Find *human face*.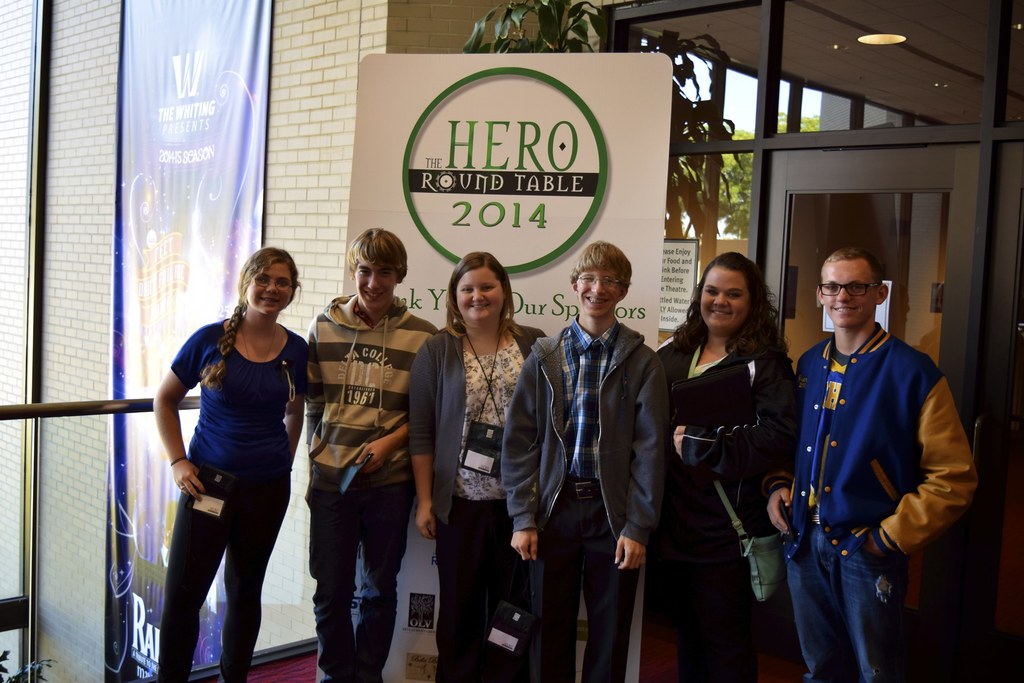
{"left": 356, "top": 256, "right": 398, "bottom": 314}.
